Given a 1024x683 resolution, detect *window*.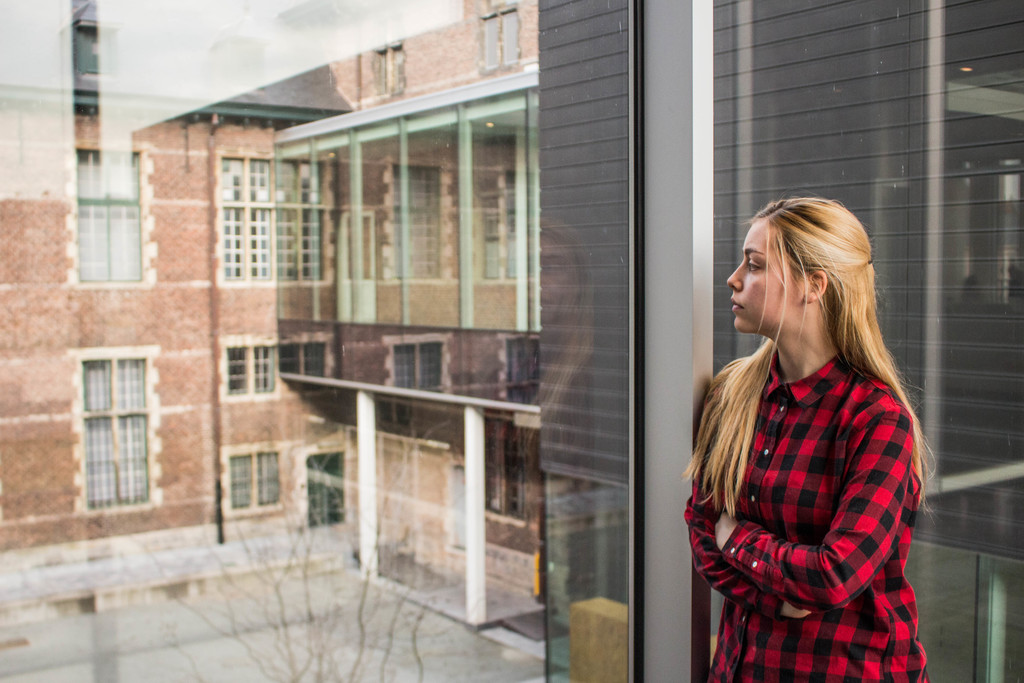
rect(65, 343, 166, 514).
